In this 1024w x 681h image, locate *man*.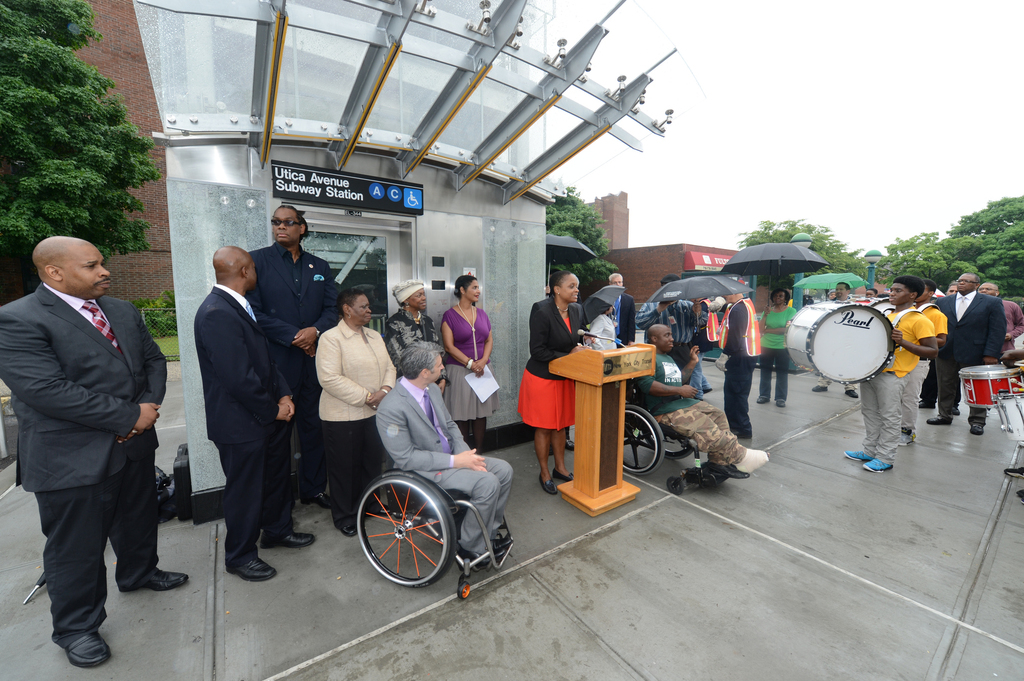
Bounding box: (927,273,1003,432).
